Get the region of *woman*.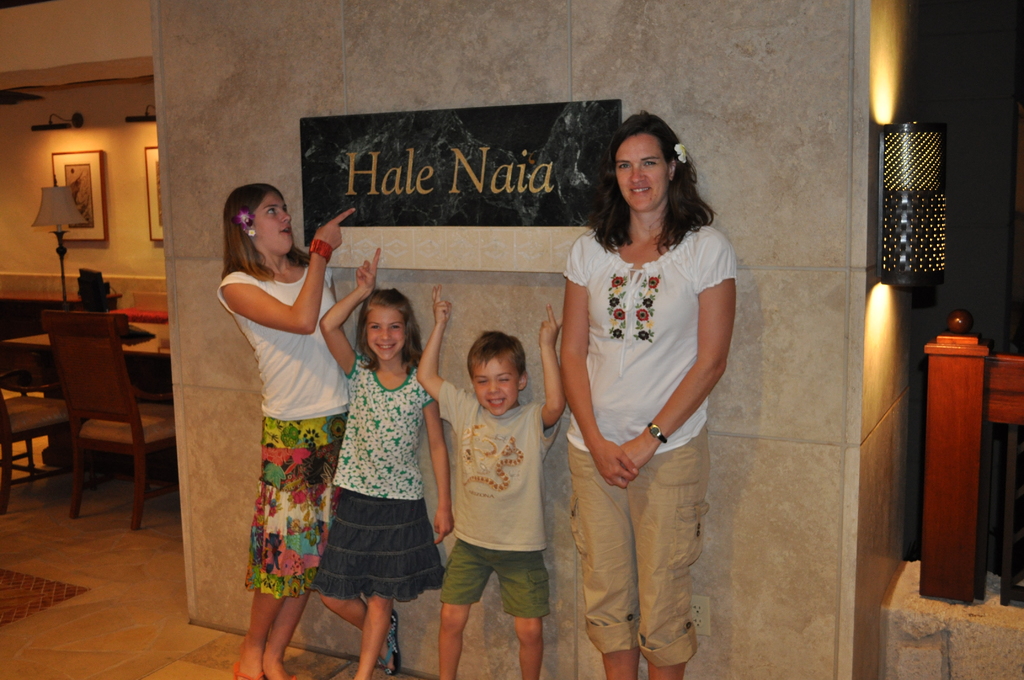
[left=216, top=184, right=354, bottom=679].
